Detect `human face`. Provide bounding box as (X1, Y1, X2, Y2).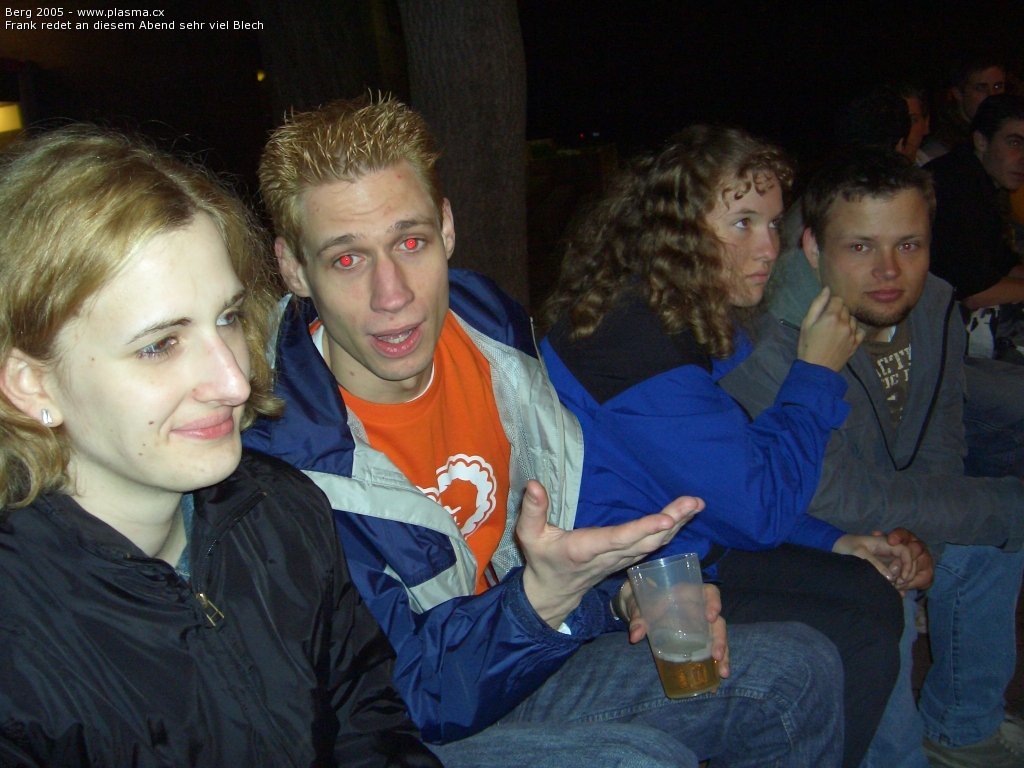
(289, 163, 447, 378).
